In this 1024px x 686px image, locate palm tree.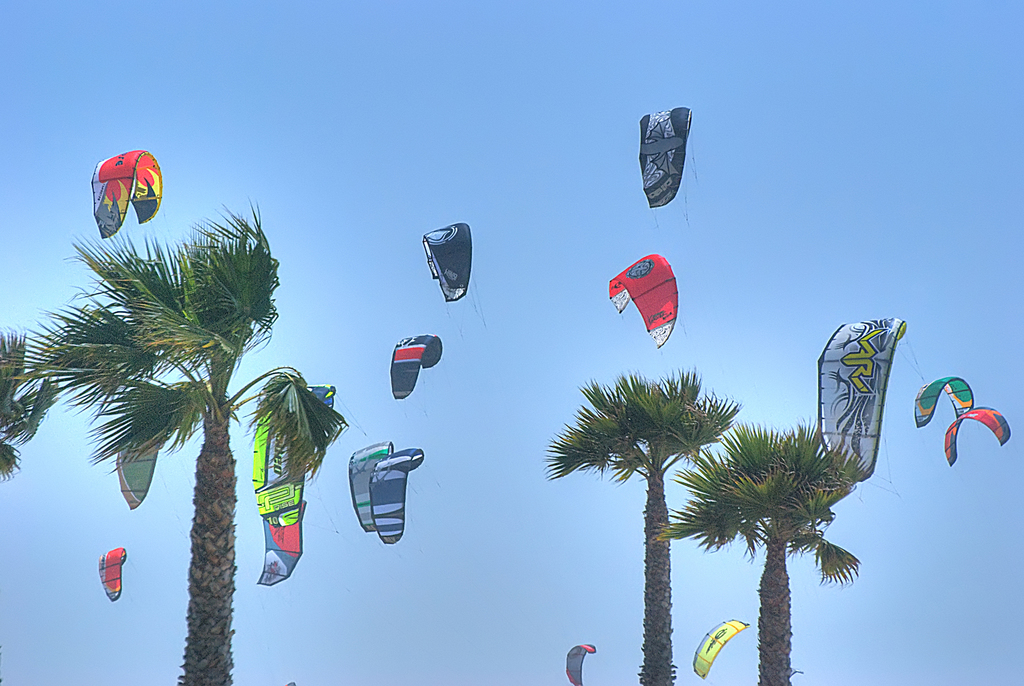
Bounding box: bbox=(700, 420, 849, 680).
